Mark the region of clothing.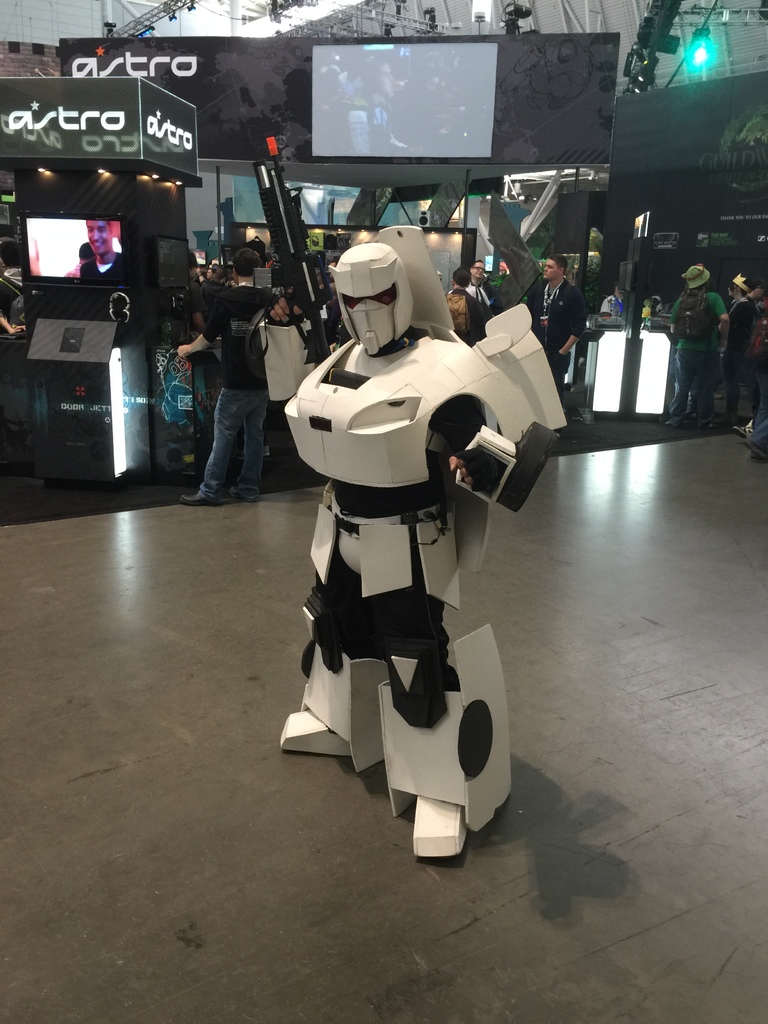
Region: <bbox>674, 291, 730, 417</bbox>.
